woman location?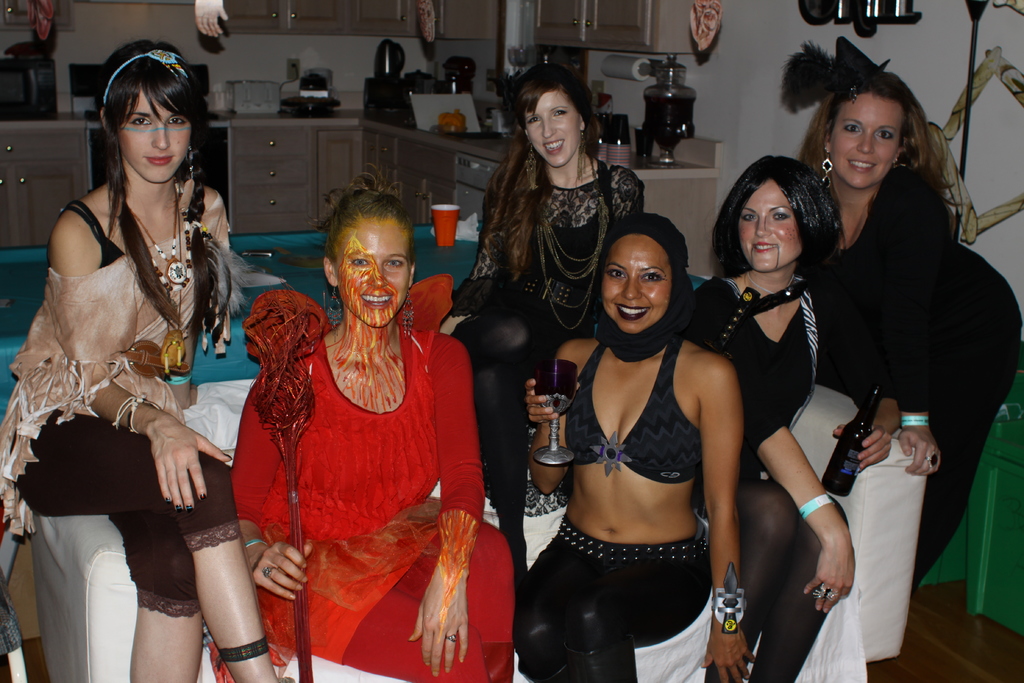
Rect(794, 71, 1023, 592)
